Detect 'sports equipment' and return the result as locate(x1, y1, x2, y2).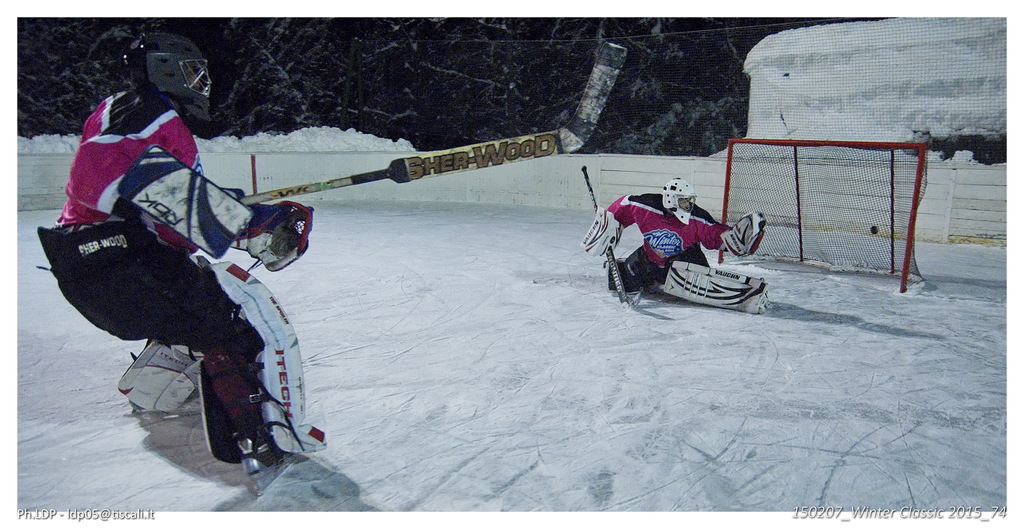
locate(660, 255, 770, 316).
